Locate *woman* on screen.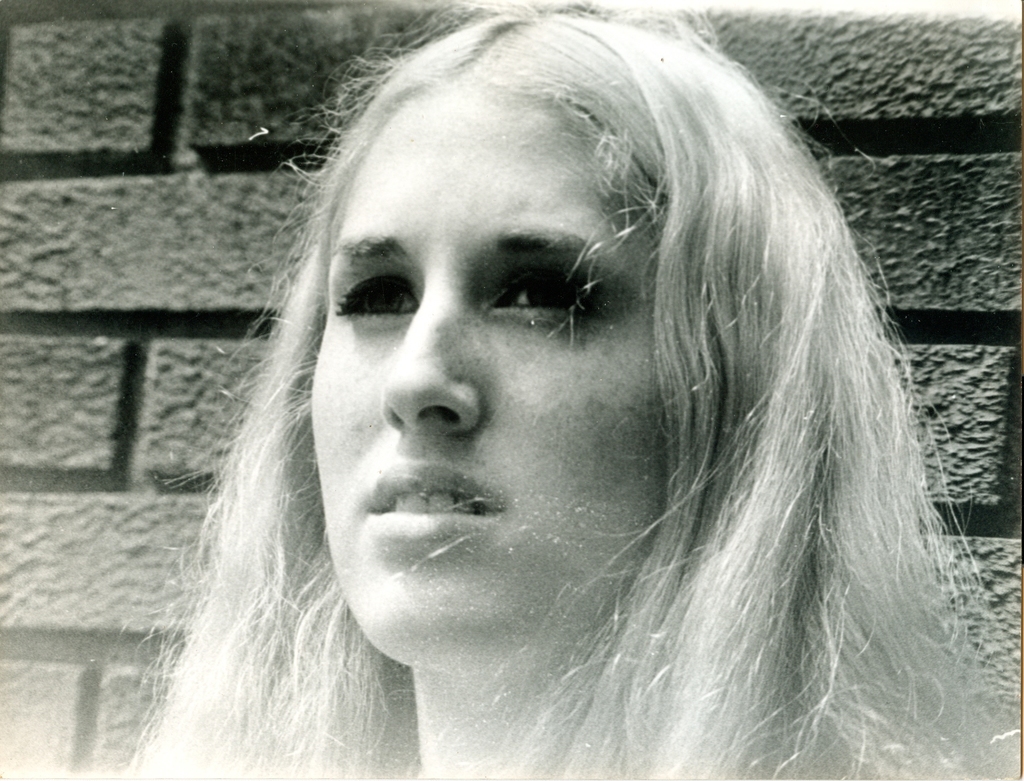
On screen at 127/4/1016/780.
